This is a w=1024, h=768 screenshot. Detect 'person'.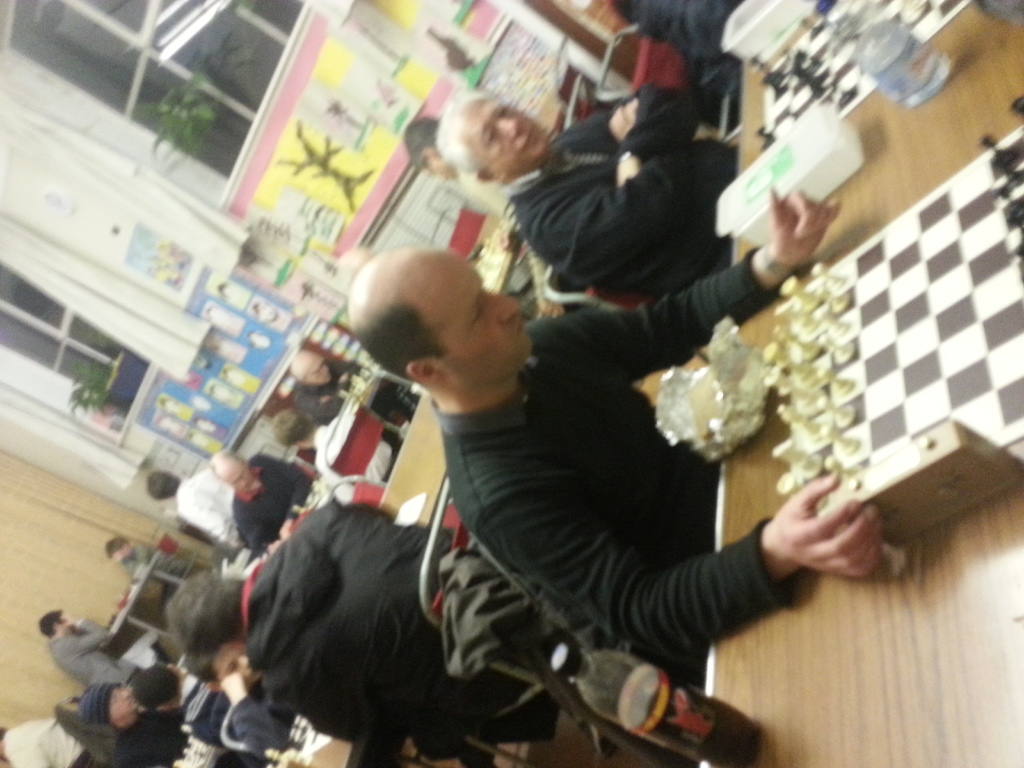
detection(440, 106, 736, 327).
